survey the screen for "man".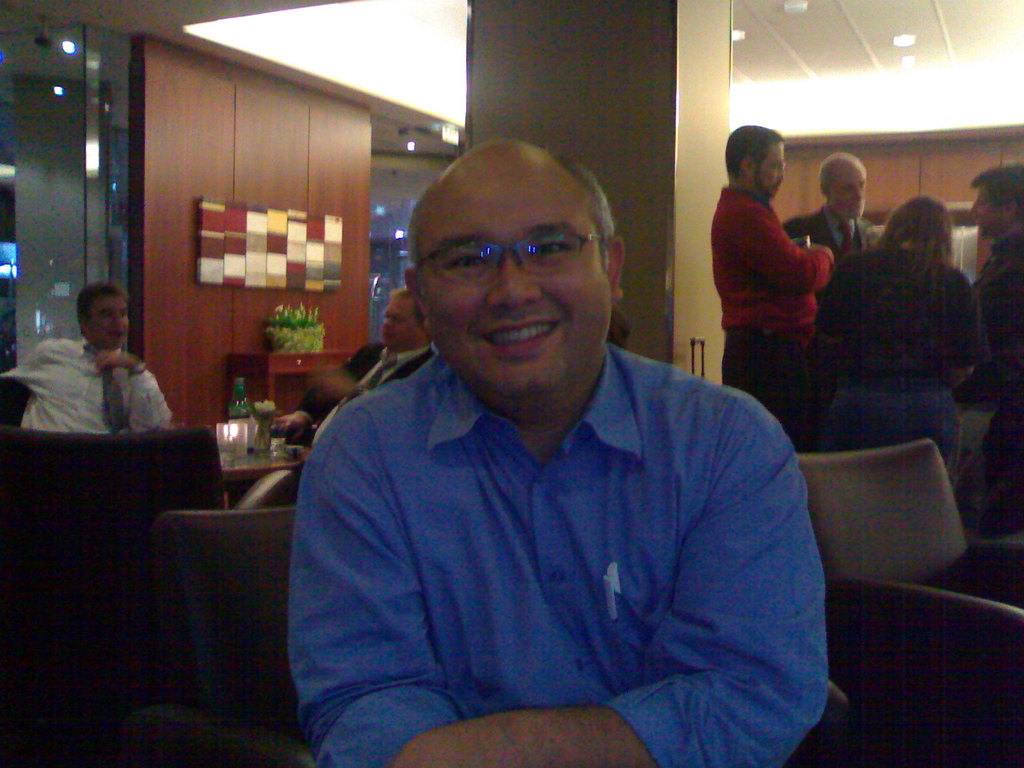
Survey found: pyautogui.locateOnScreen(300, 115, 812, 762).
